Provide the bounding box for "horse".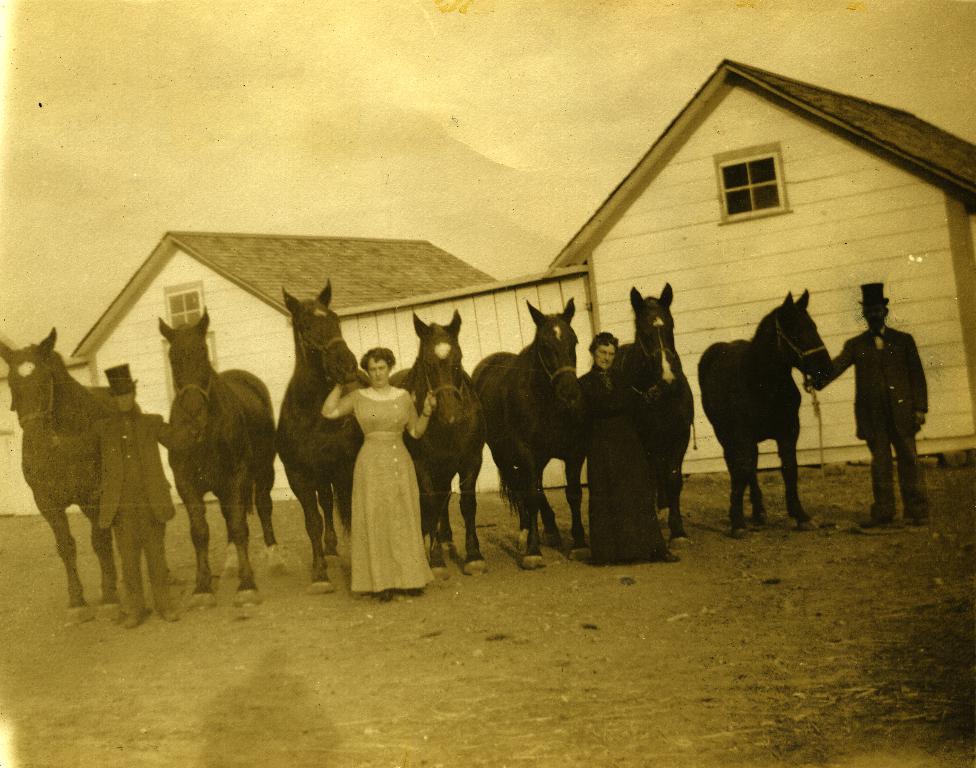
box=[168, 303, 293, 614].
